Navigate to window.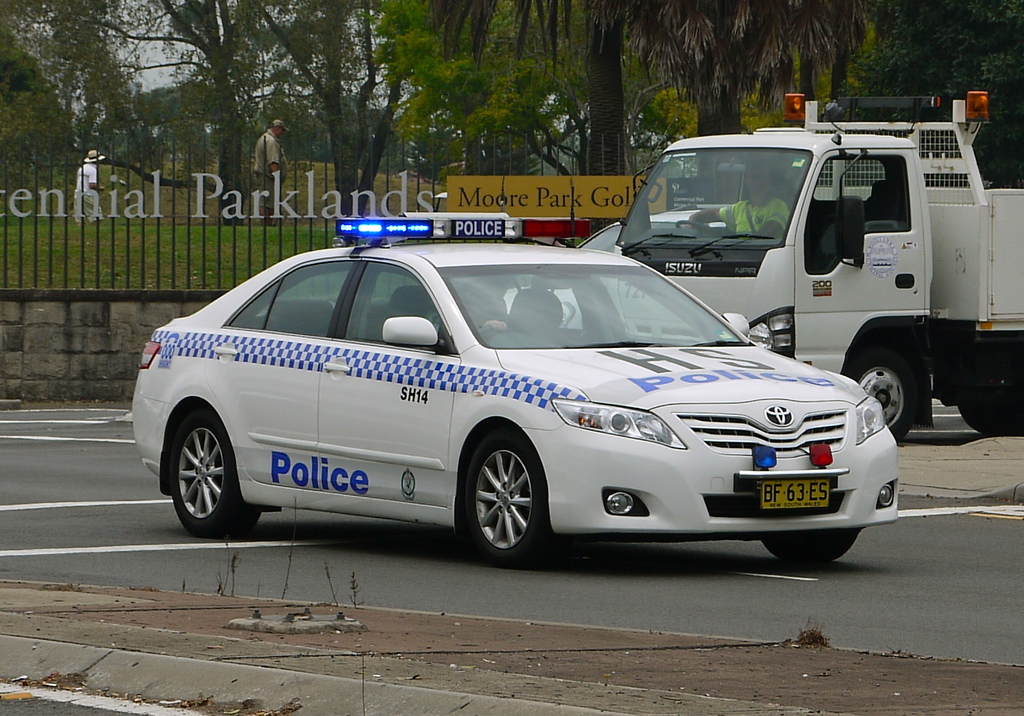
Navigation target: x1=344, y1=262, x2=455, y2=355.
